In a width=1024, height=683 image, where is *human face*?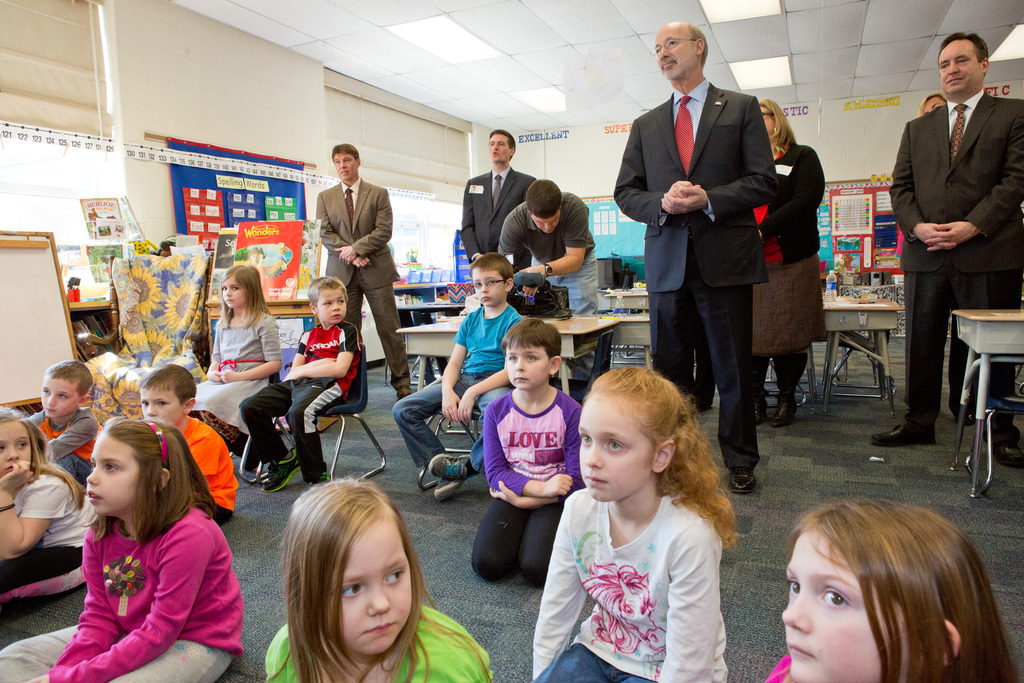
select_region(473, 268, 502, 308).
